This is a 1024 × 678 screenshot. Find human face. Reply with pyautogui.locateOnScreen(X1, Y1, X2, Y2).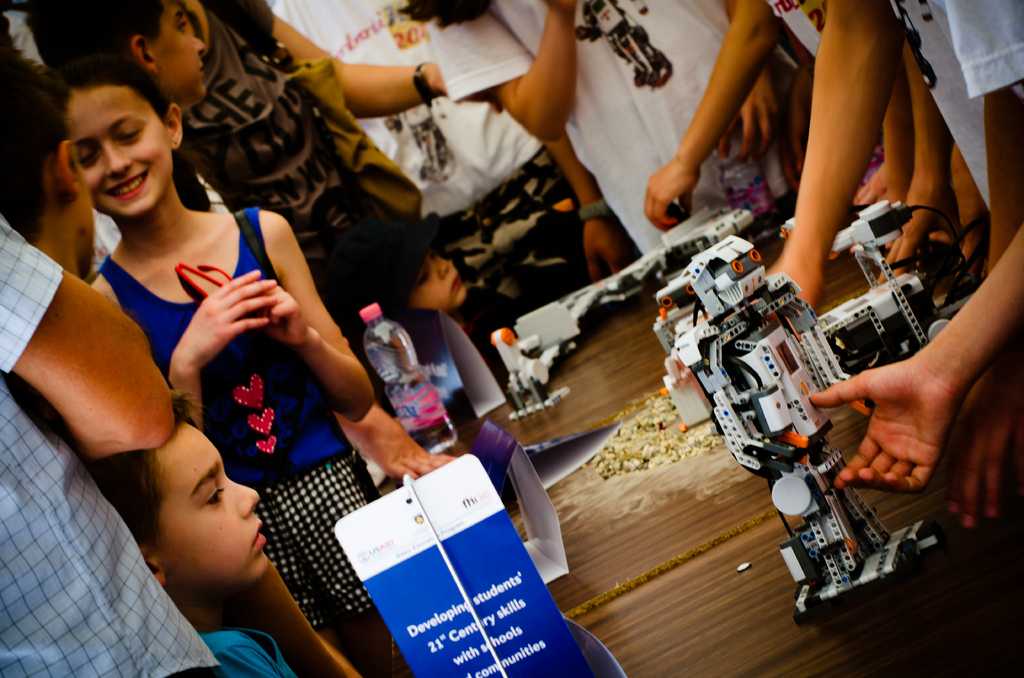
pyautogui.locateOnScreen(147, 3, 209, 97).
